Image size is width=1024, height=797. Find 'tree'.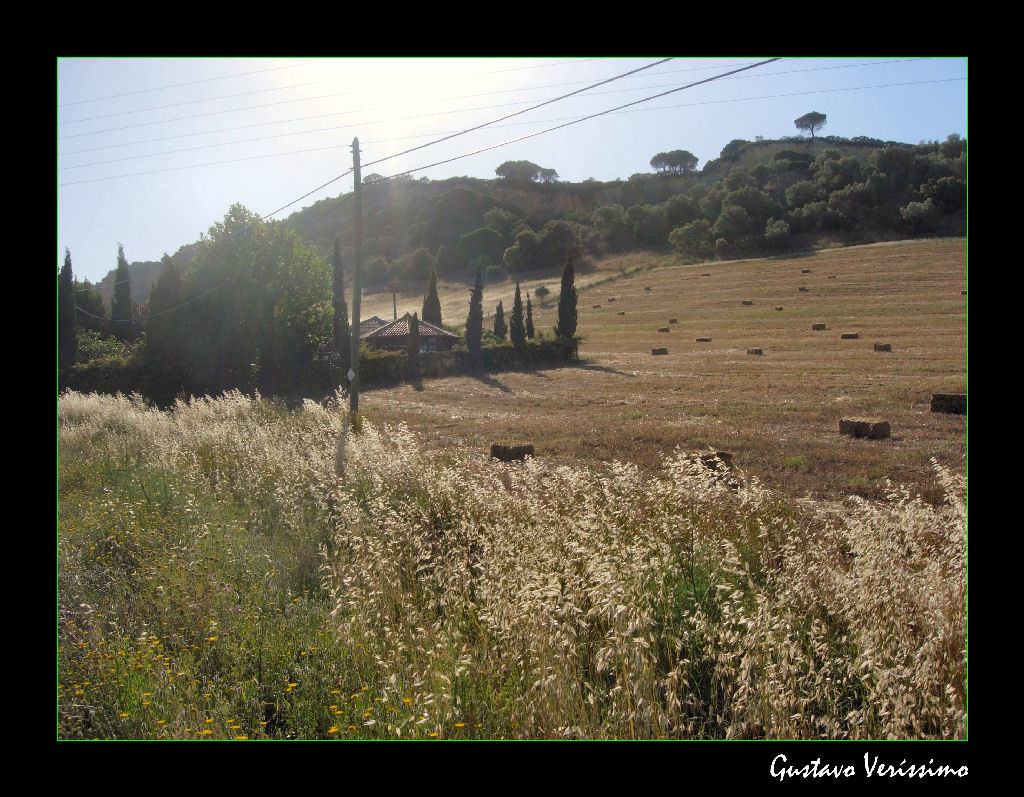
Rect(651, 149, 700, 175).
